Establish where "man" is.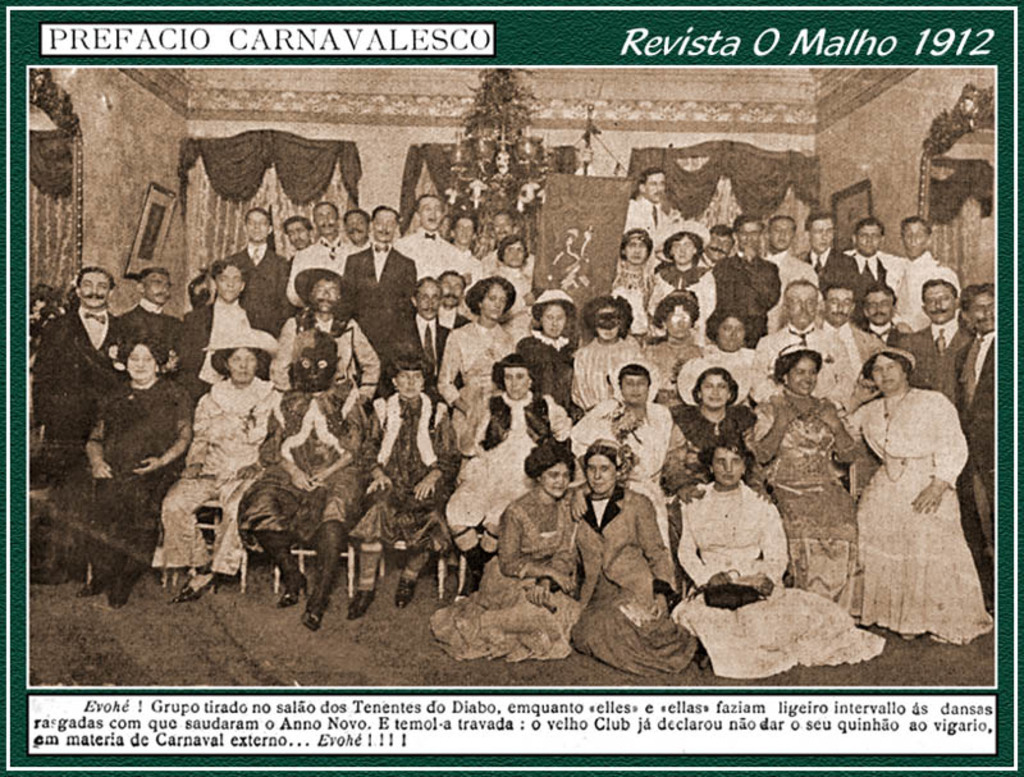
Established at 253:261:381:401.
